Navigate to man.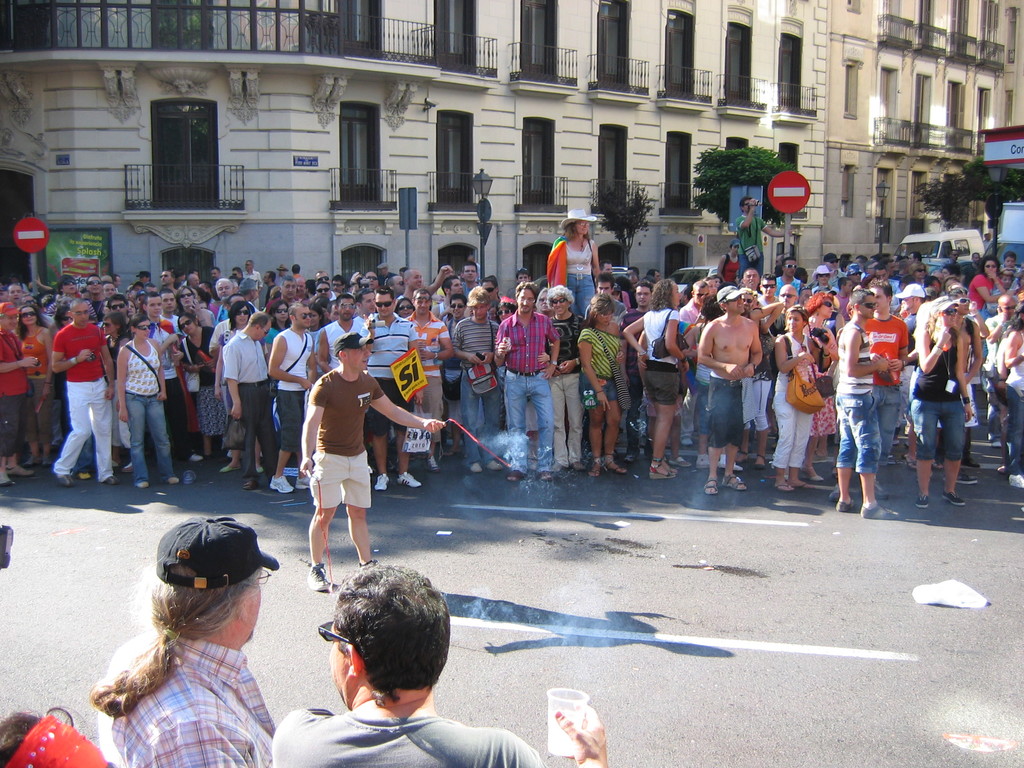
Navigation target: detection(543, 280, 593, 470).
